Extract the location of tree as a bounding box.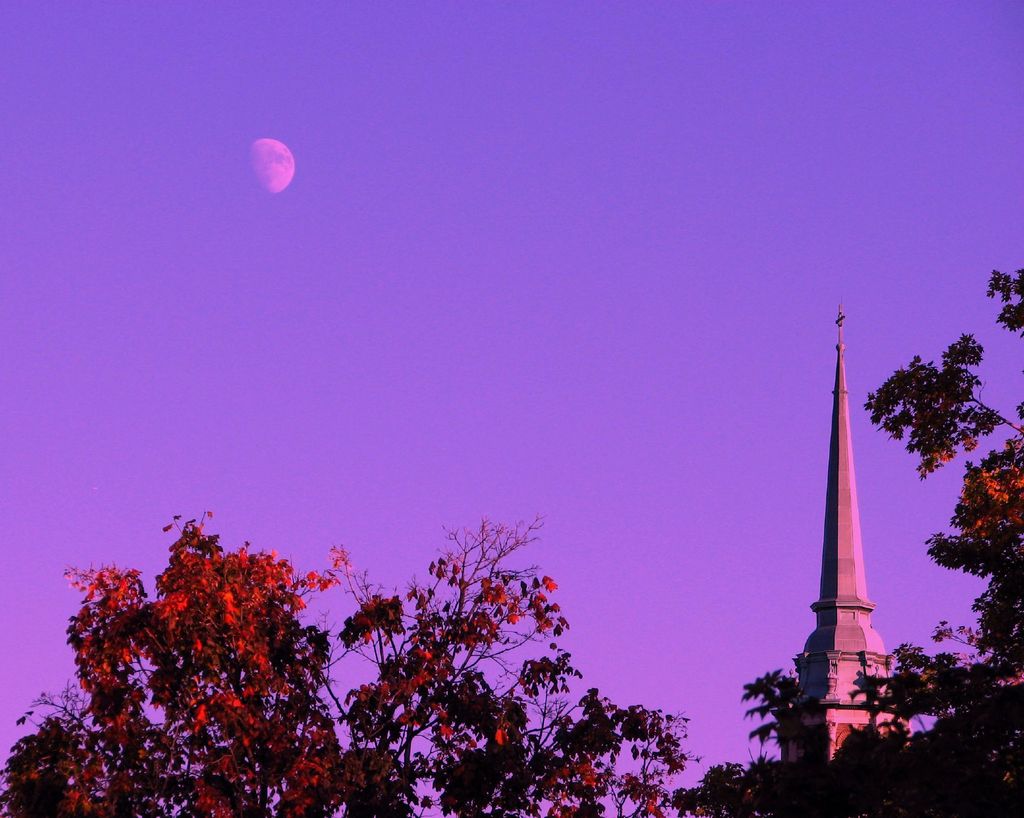
bbox=[712, 653, 842, 817].
